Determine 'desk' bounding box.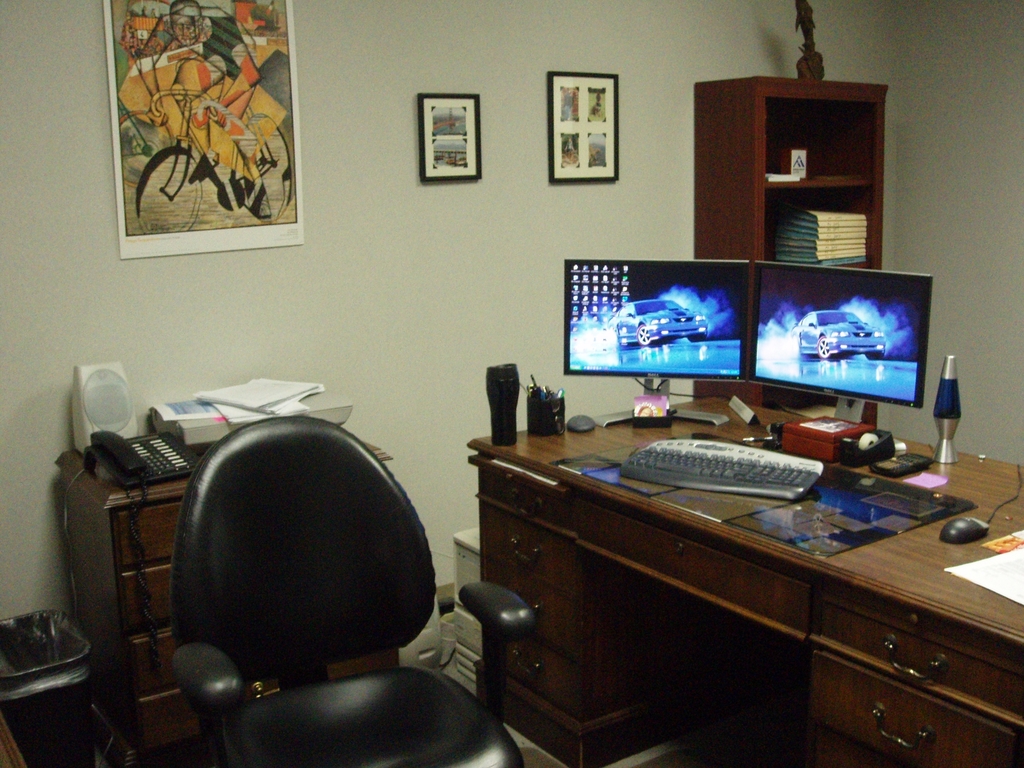
Determined: [x1=398, y1=353, x2=1023, y2=767].
